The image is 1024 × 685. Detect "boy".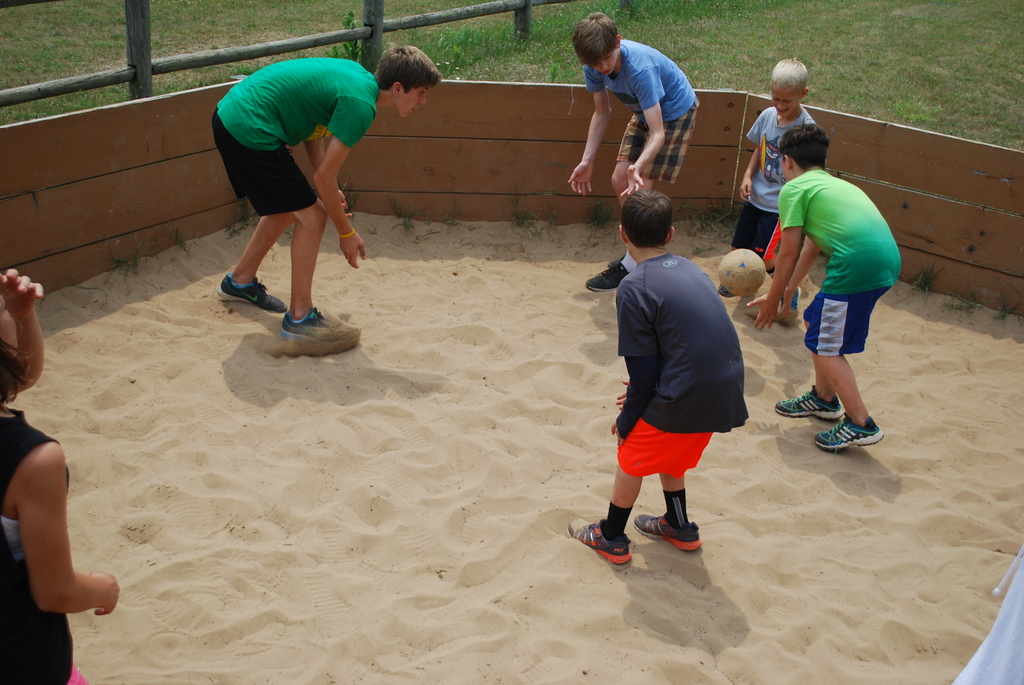
Detection: [217,45,441,350].
